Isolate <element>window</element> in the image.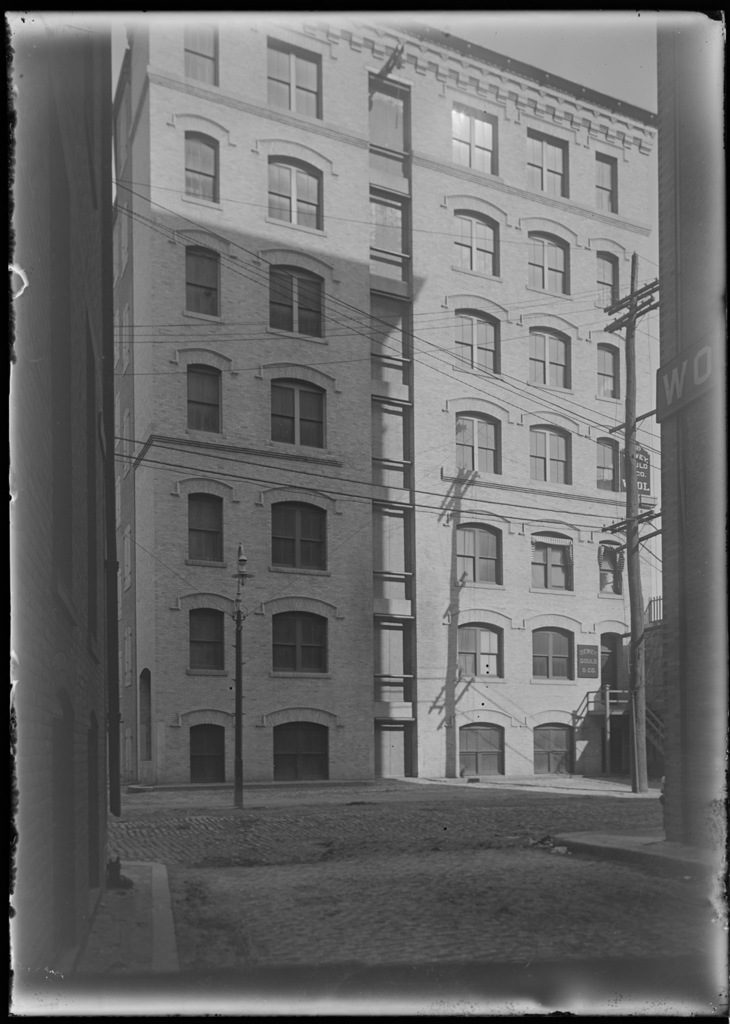
Isolated region: bbox(451, 210, 497, 277).
